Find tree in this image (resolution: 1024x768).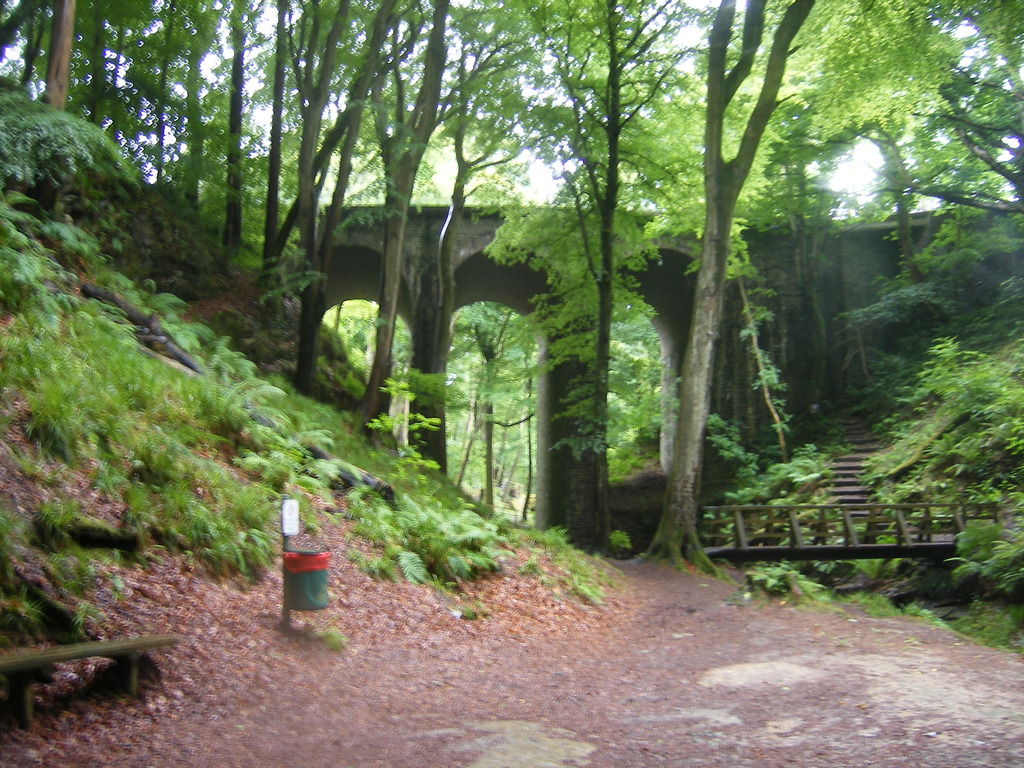
BBox(774, 0, 955, 298).
